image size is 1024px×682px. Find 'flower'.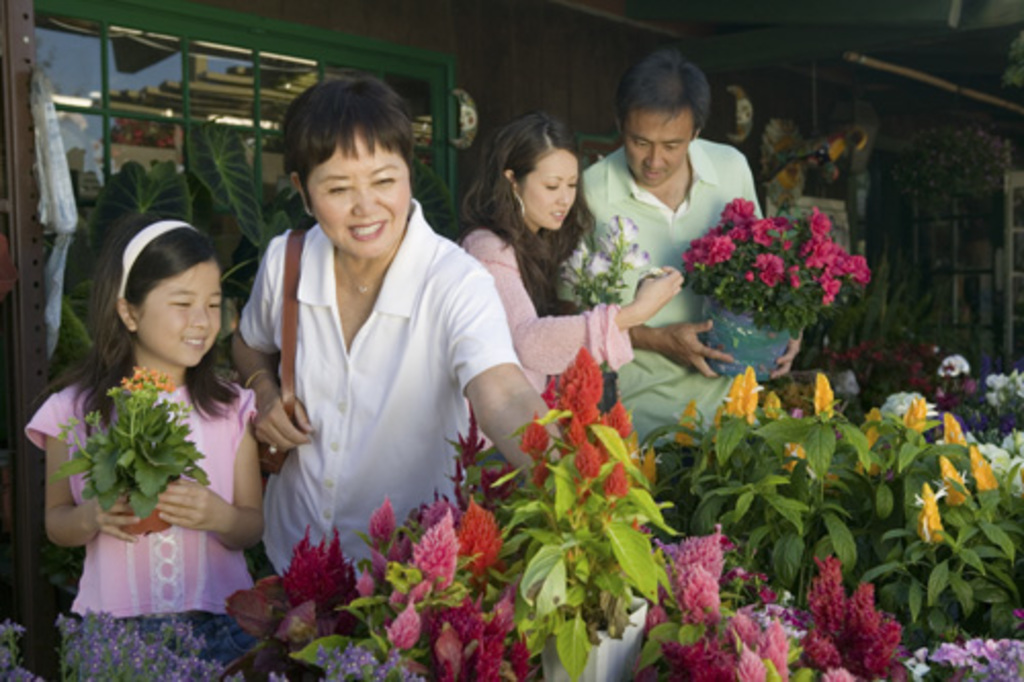
region(780, 438, 813, 479).
